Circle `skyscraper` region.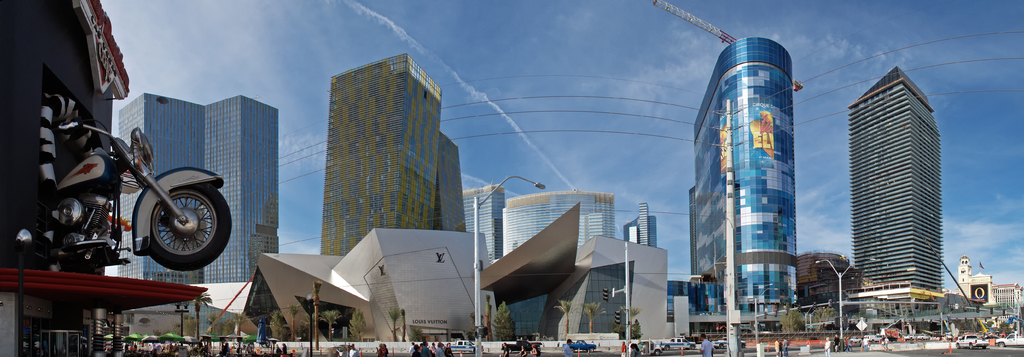
Region: {"x1": 434, "y1": 137, "x2": 467, "y2": 235}.
